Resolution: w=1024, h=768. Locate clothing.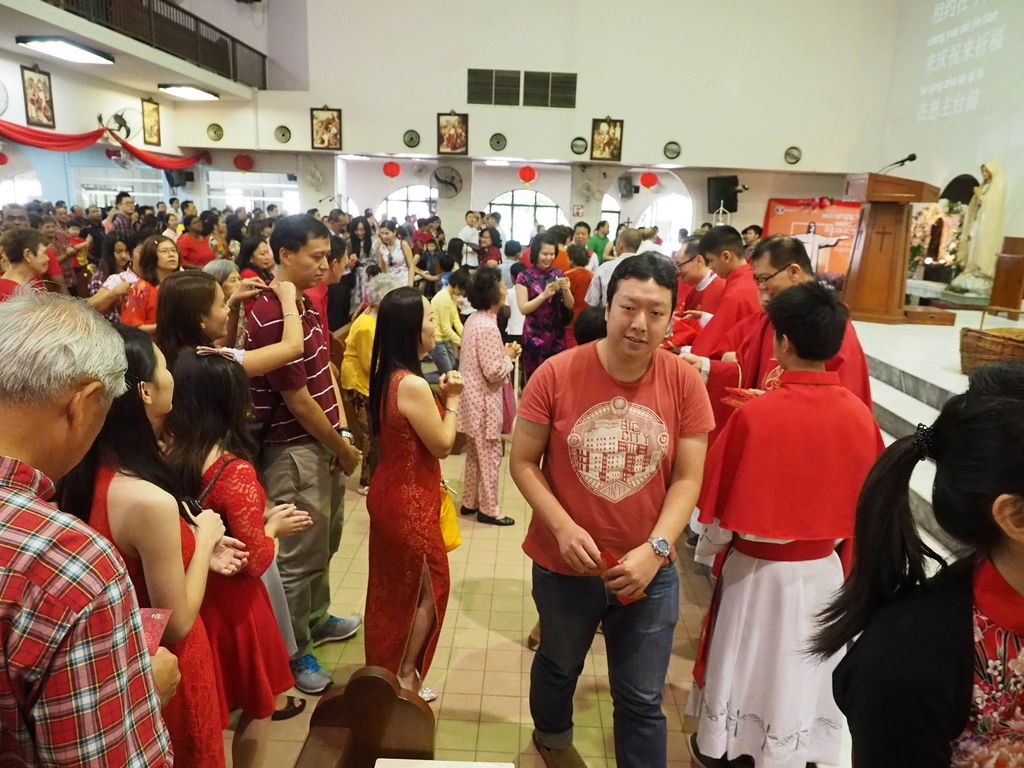
{"left": 476, "top": 240, "right": 493, "bottom": 270}.
